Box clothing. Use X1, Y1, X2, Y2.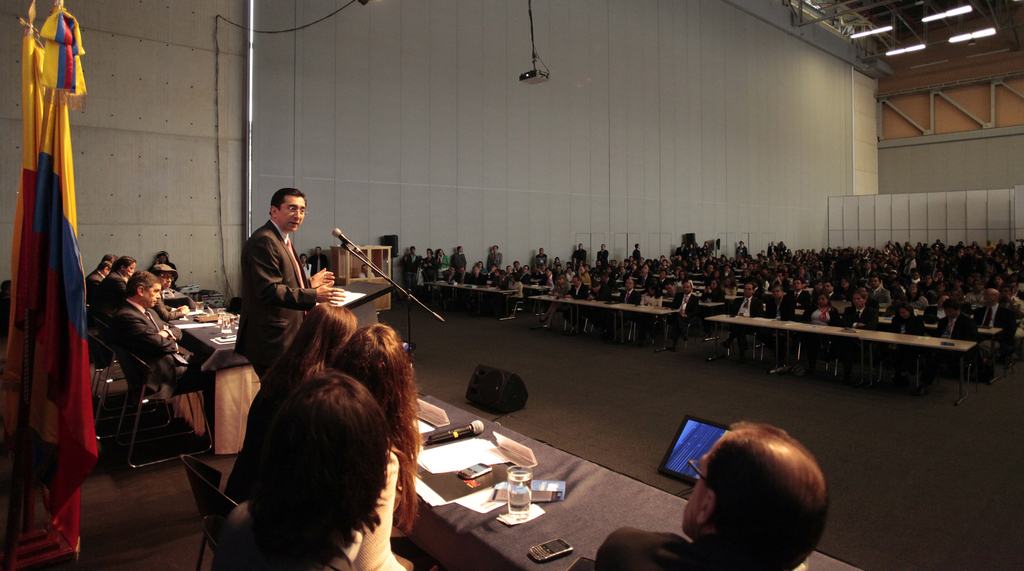
233, 219, 316, 388.
